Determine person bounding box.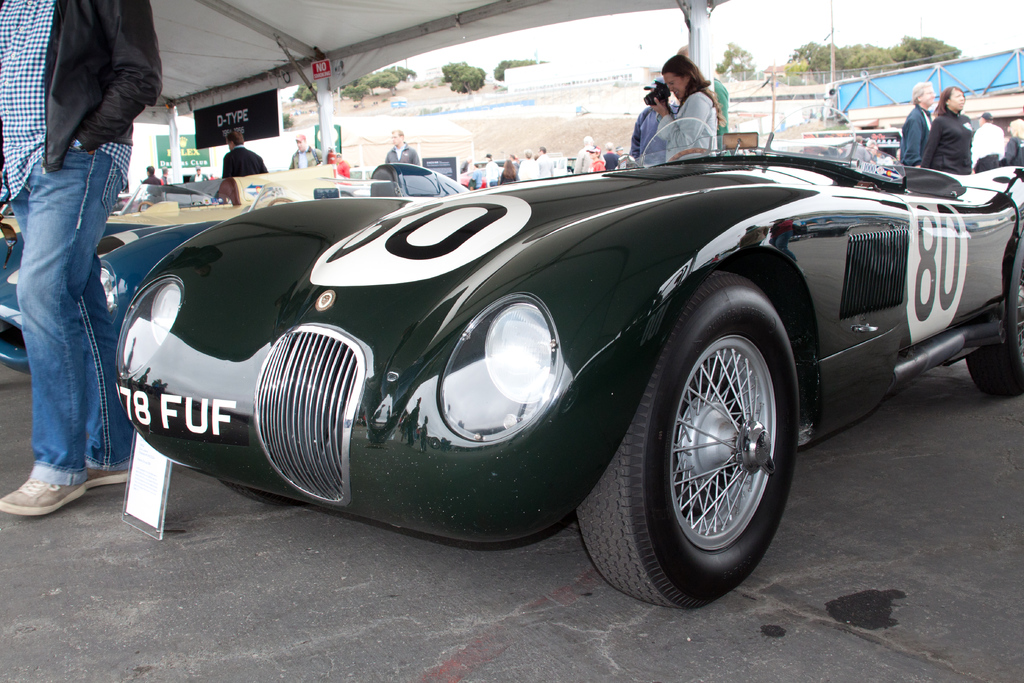
Determined: [x1=141, y1=161, x2=166, y2=184].
